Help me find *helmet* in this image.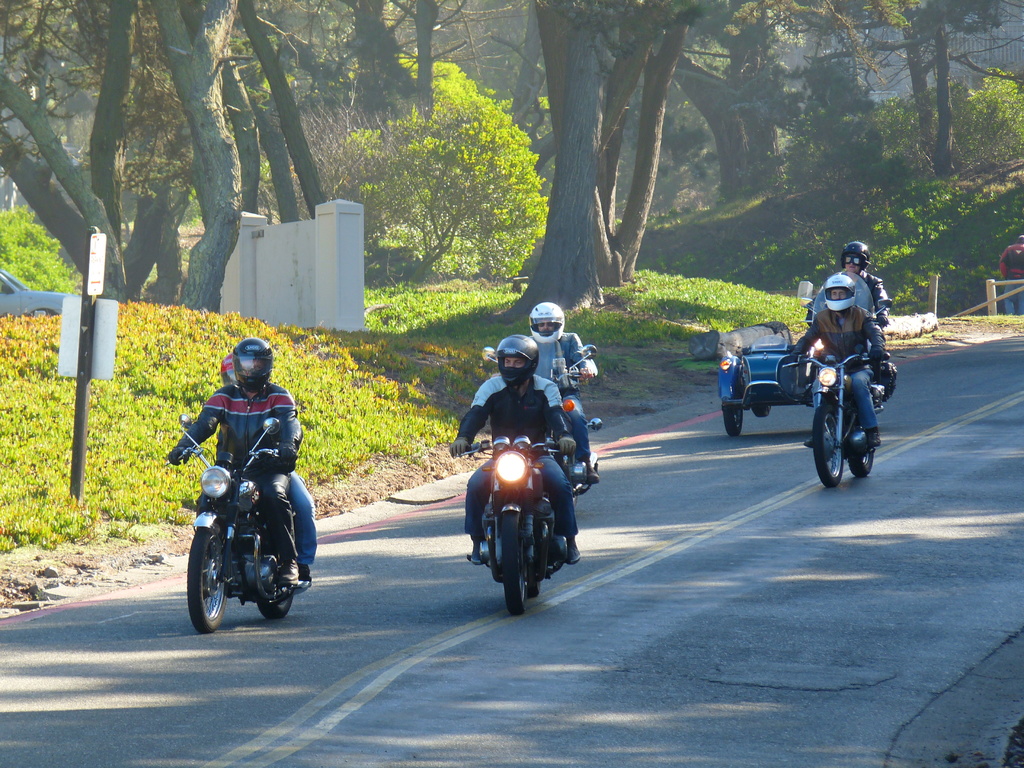
Found it: left=484, top=327, right=582, bottom=401.
